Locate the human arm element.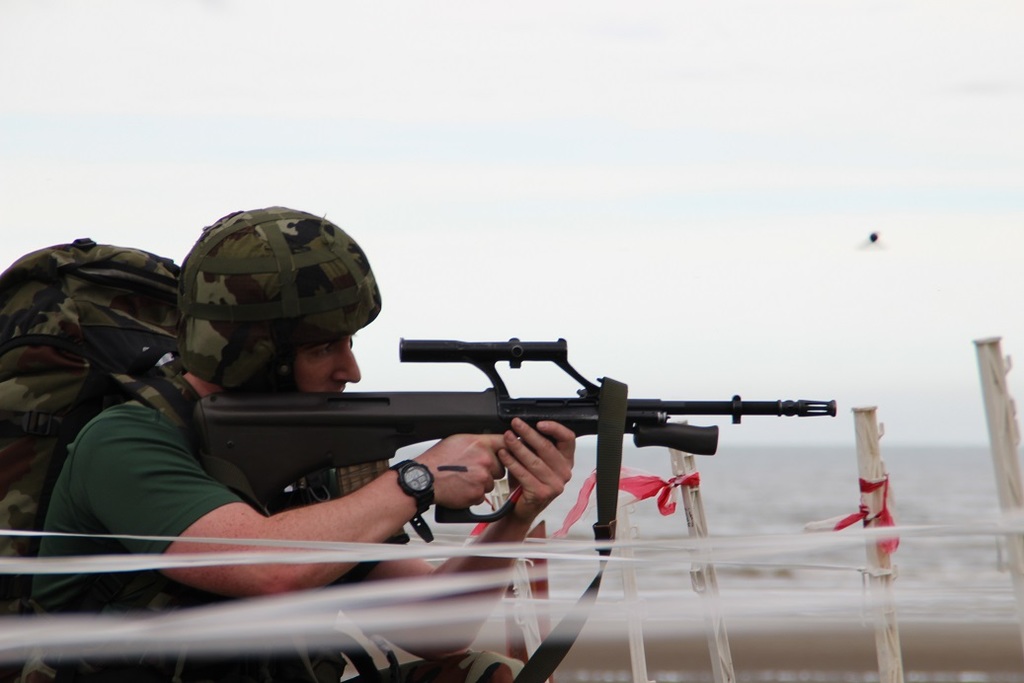
Element bbox: (80, 413, 508, 598).
